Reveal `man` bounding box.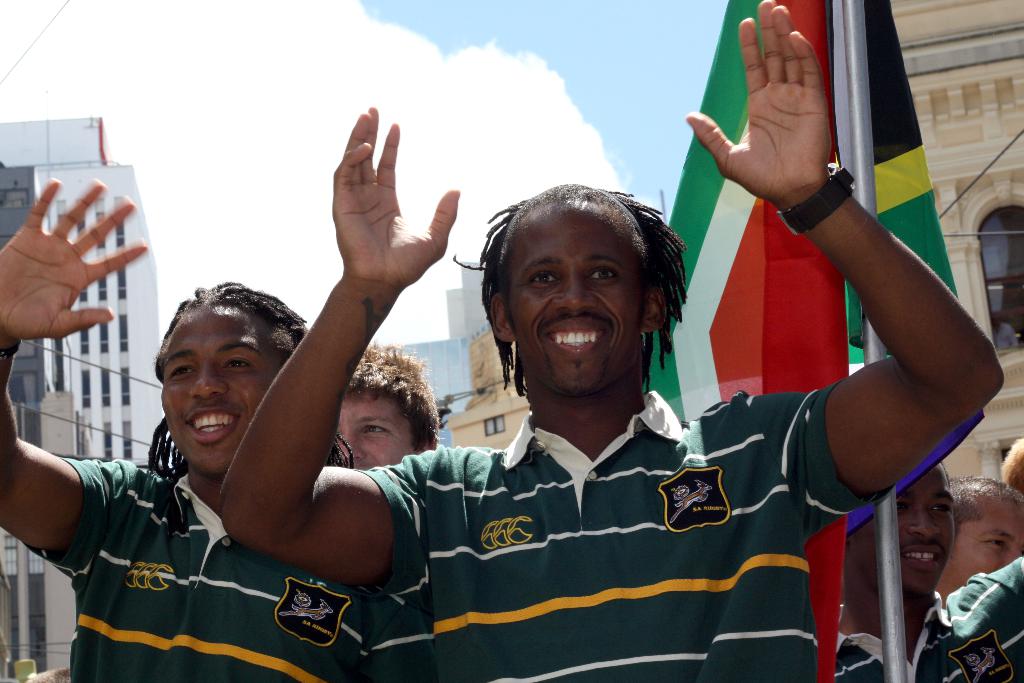
Revealed: (335,336,450,483).
